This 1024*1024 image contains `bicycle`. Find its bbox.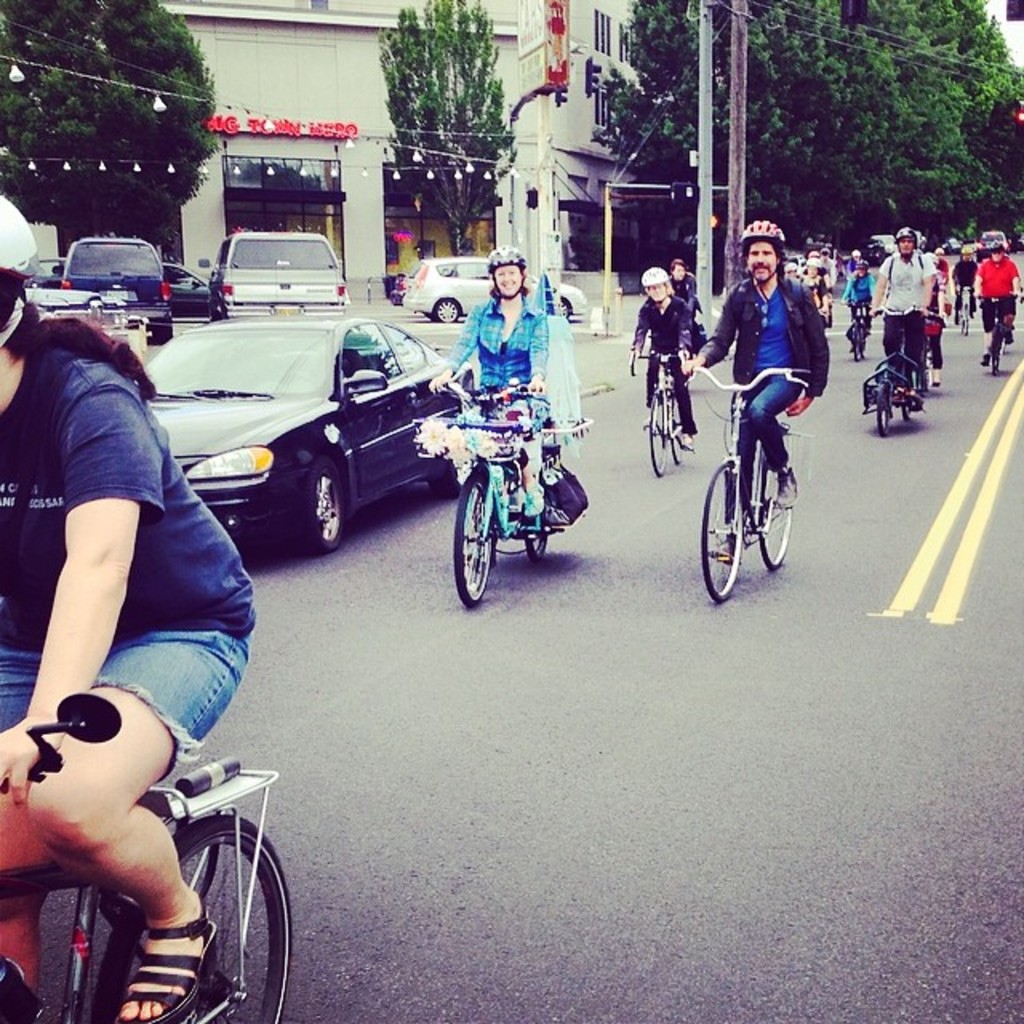
x1=981, y1=285, x2=1022, y2=373.
